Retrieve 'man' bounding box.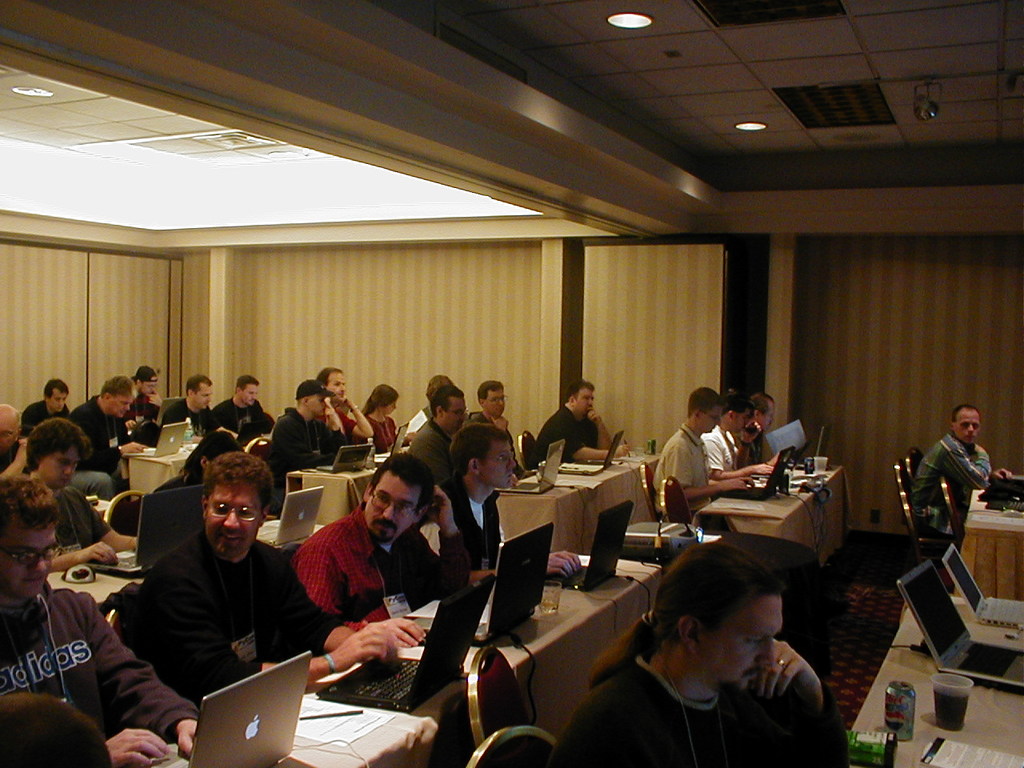
Bounding box: detection(466, 380, 544, 482).
